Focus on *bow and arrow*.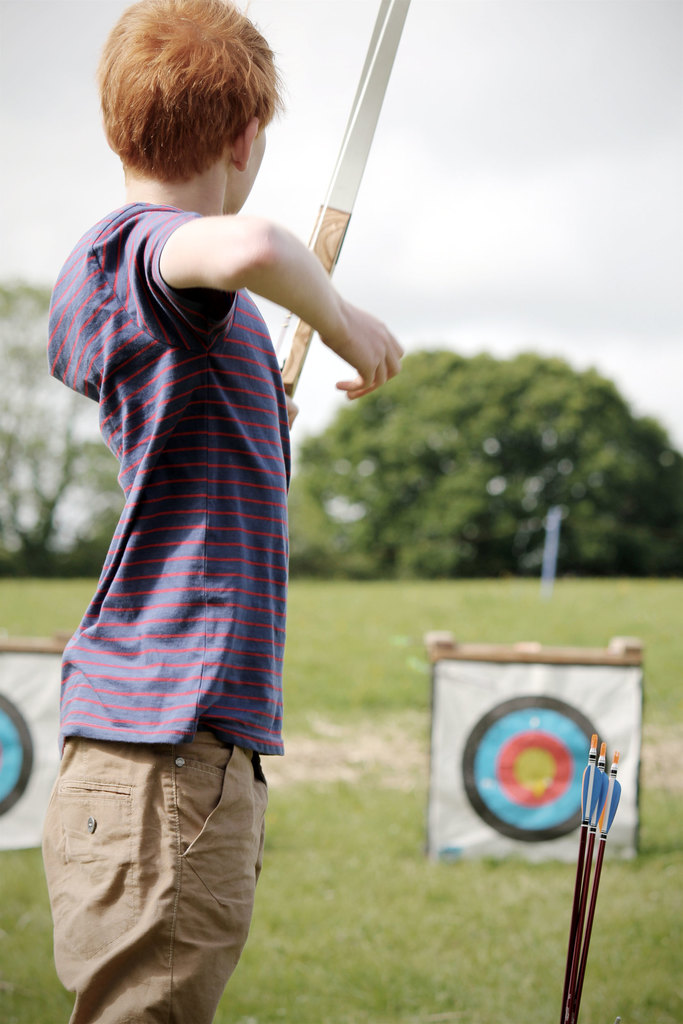
Focused at region(270, 0, 406, 393).
